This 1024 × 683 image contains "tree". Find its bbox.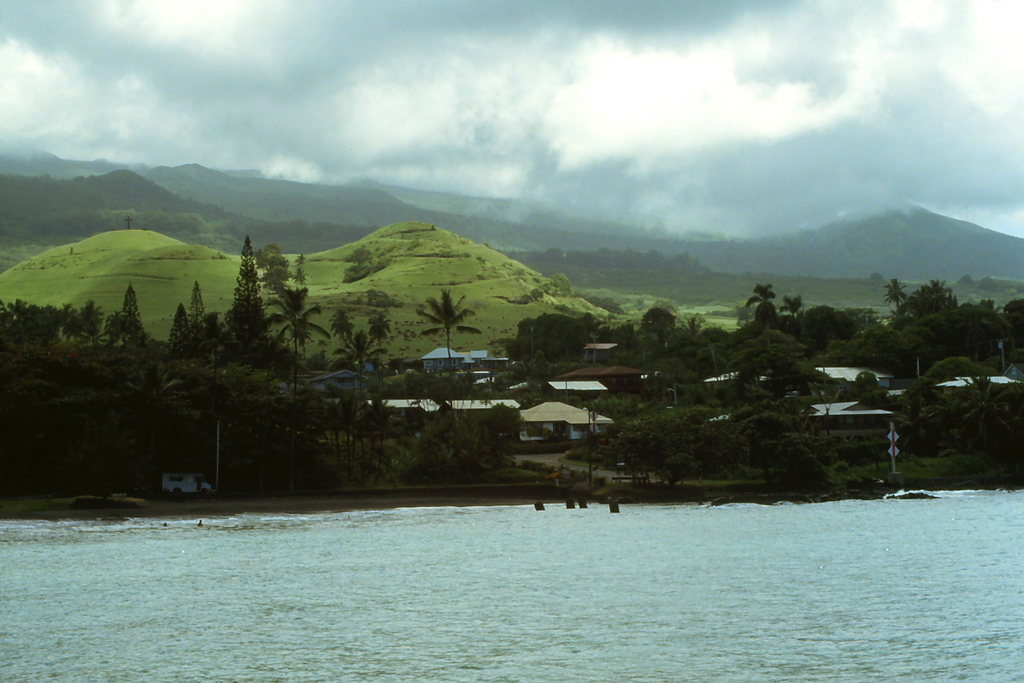
l=329, t=306, r=353, b=347.
